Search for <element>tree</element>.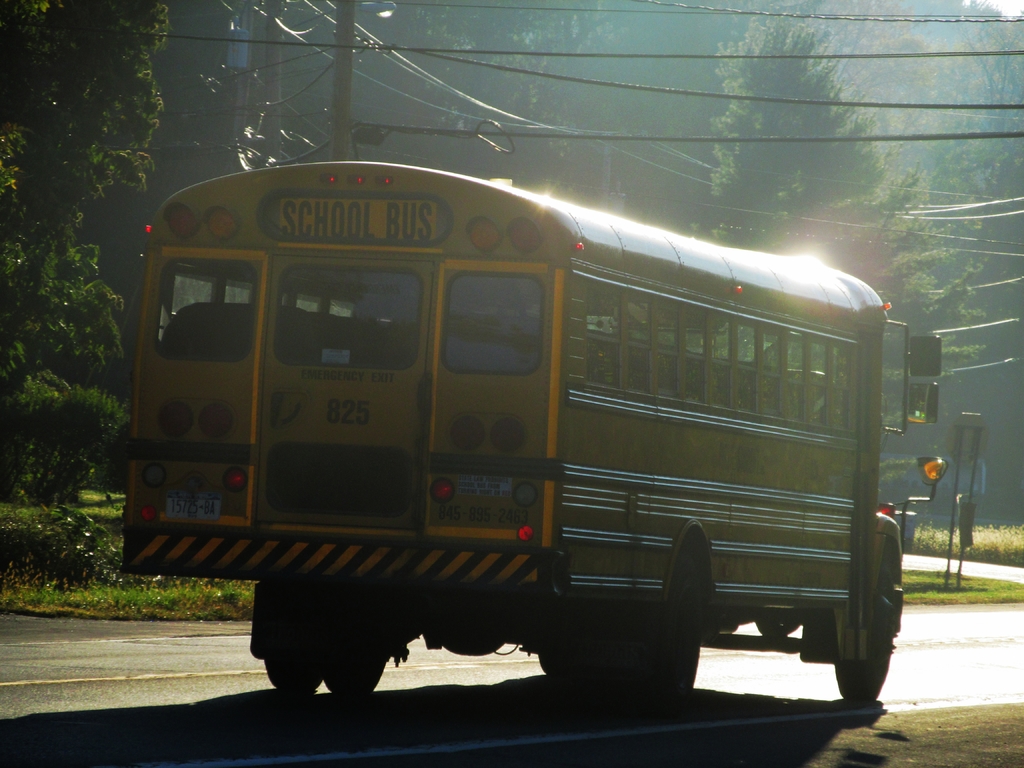
Found at crop(691, 9, 988, 491).
